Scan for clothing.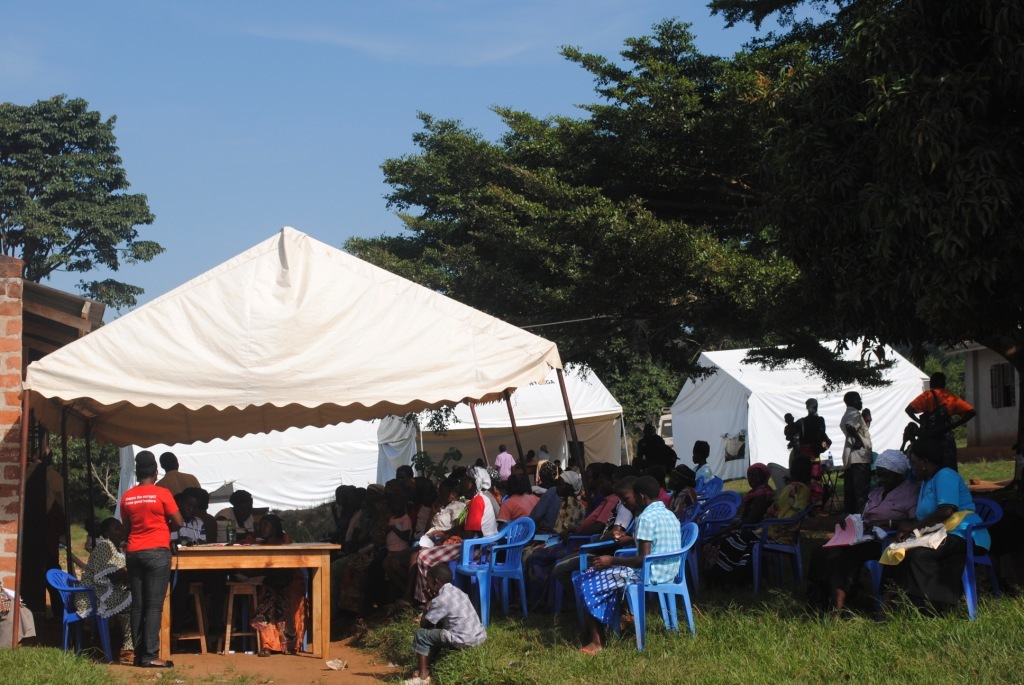
Scan result: rect(473, 492, 505, 547).
